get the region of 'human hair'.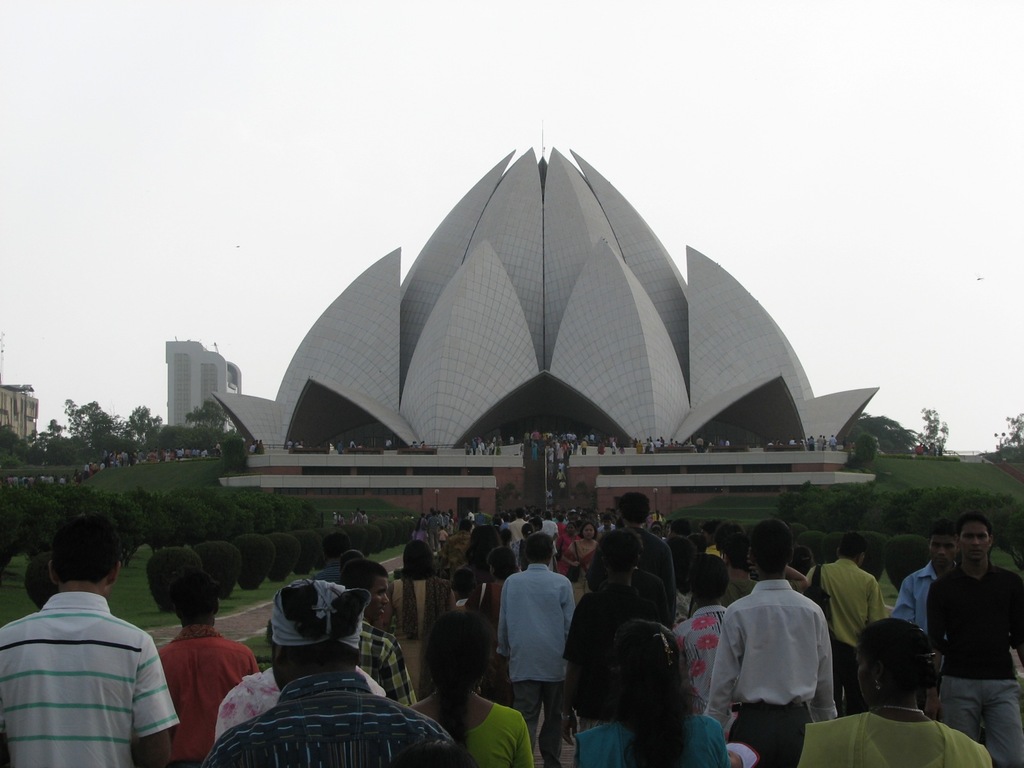
detection(929, 518, 957, 541).
